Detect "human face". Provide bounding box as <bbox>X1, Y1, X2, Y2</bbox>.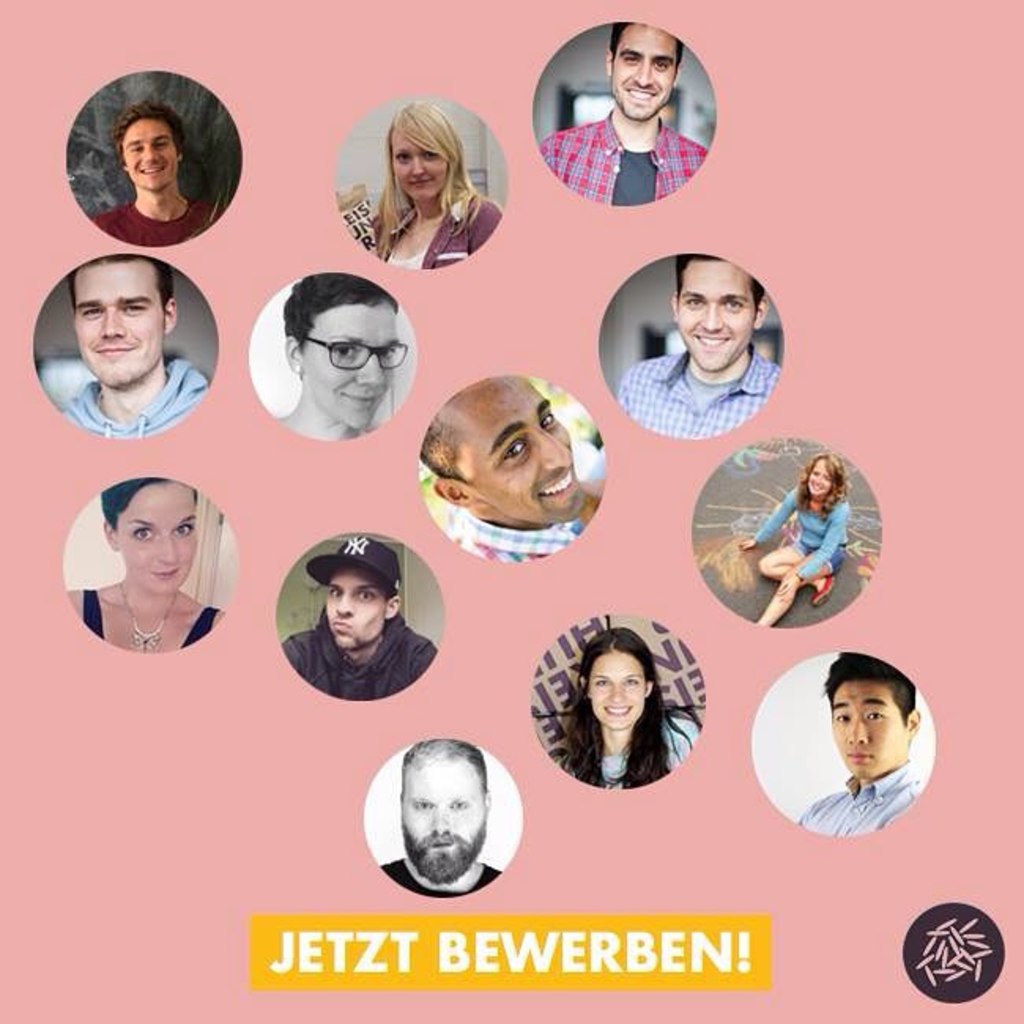
<bbox>391, 126, 452, 208</bbox>.
